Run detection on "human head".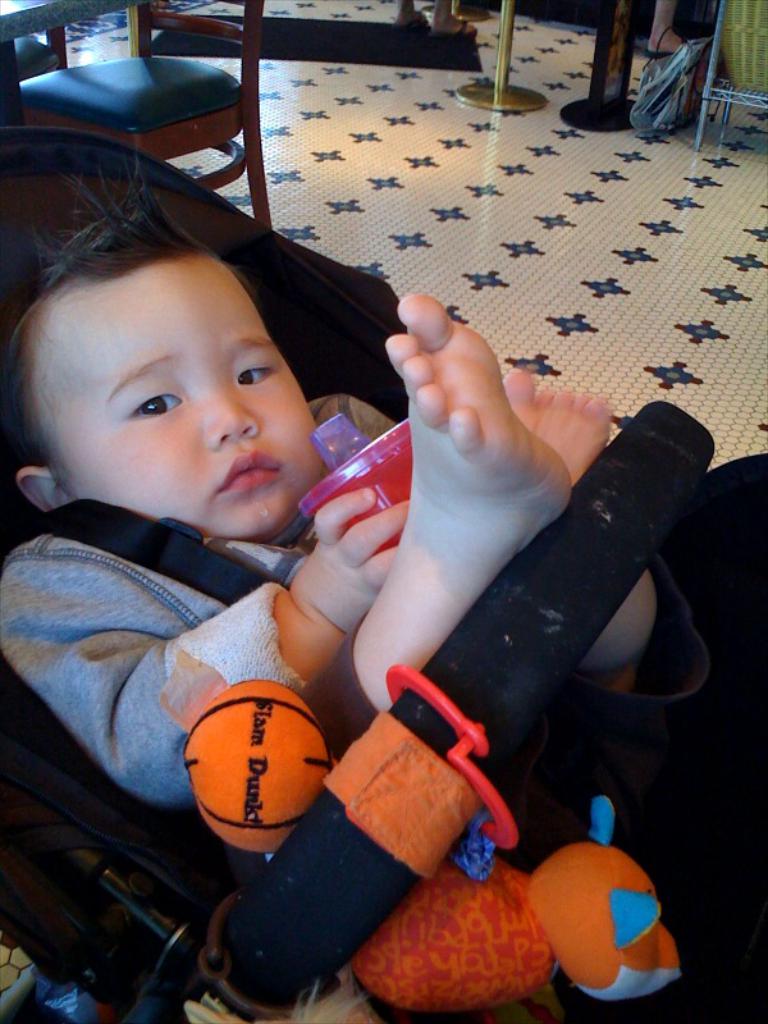
Result: (left=18, top=168, right=379, bottom=518).
